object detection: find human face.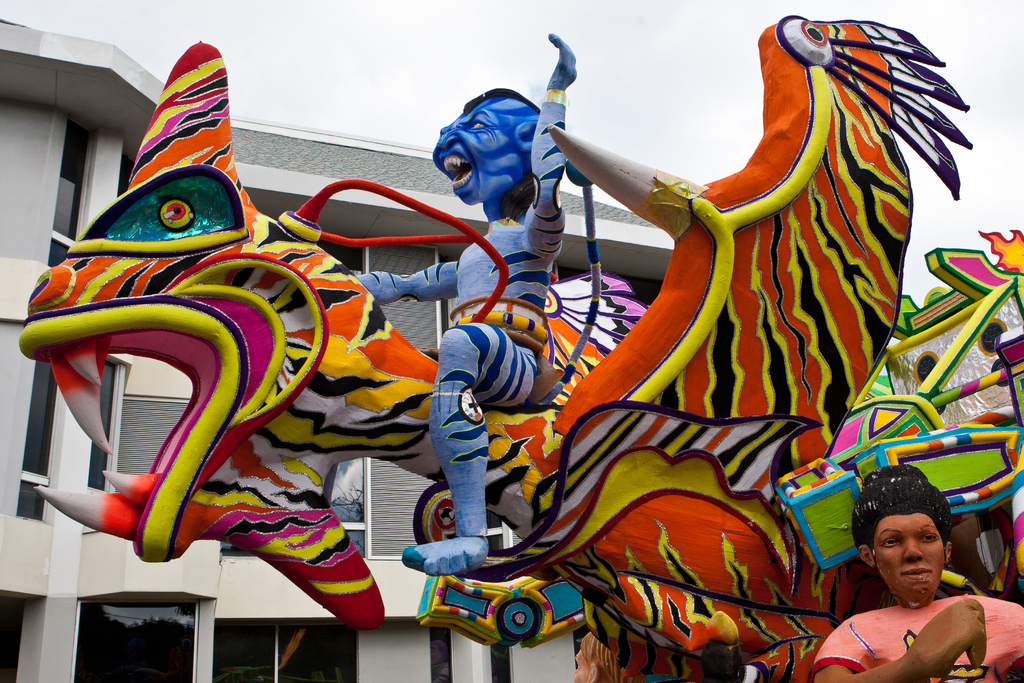
<region>872, 516, 944, 598</region>.
